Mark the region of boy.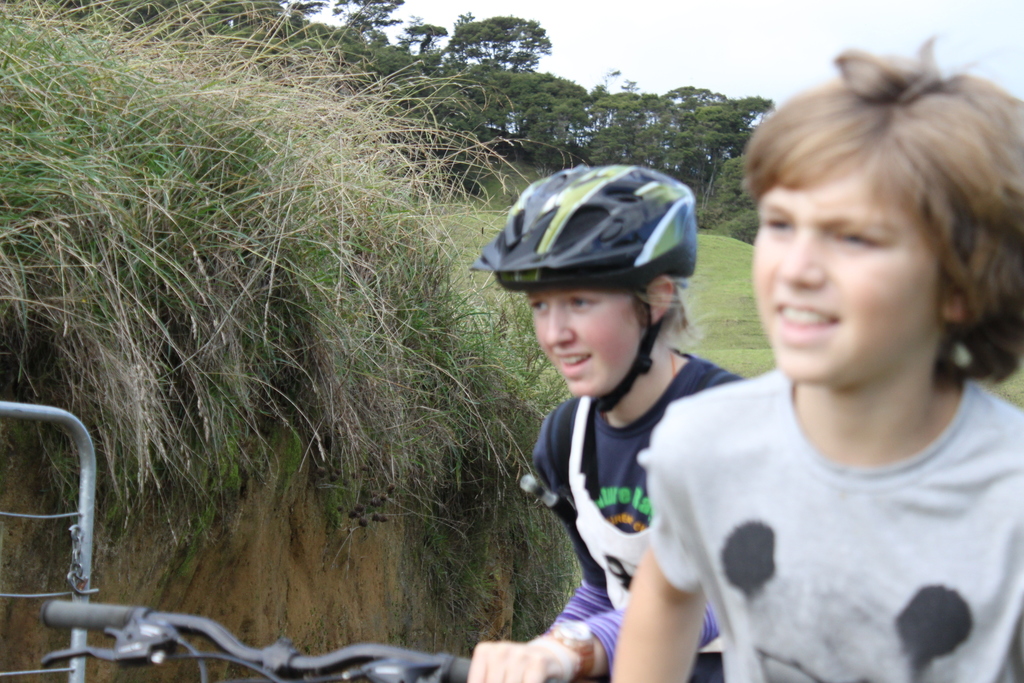
Region: box=[598, 37, 1023, 682].
